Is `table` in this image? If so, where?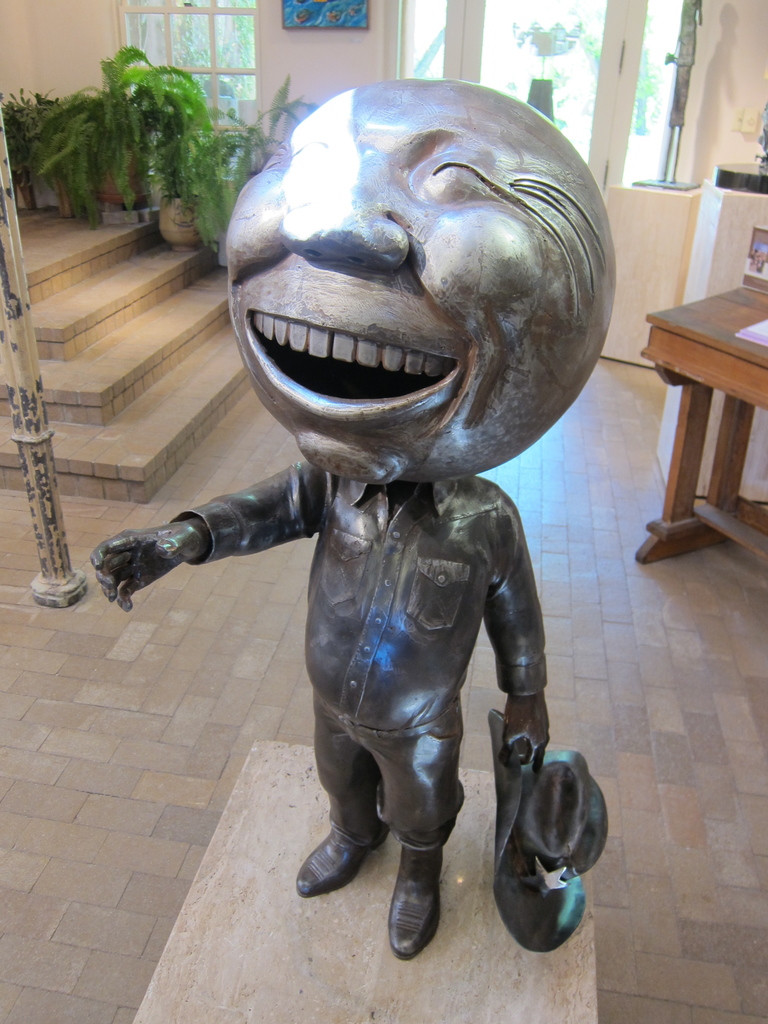
Yes, at x1=636 y1=273 x2=763 y2=581.
